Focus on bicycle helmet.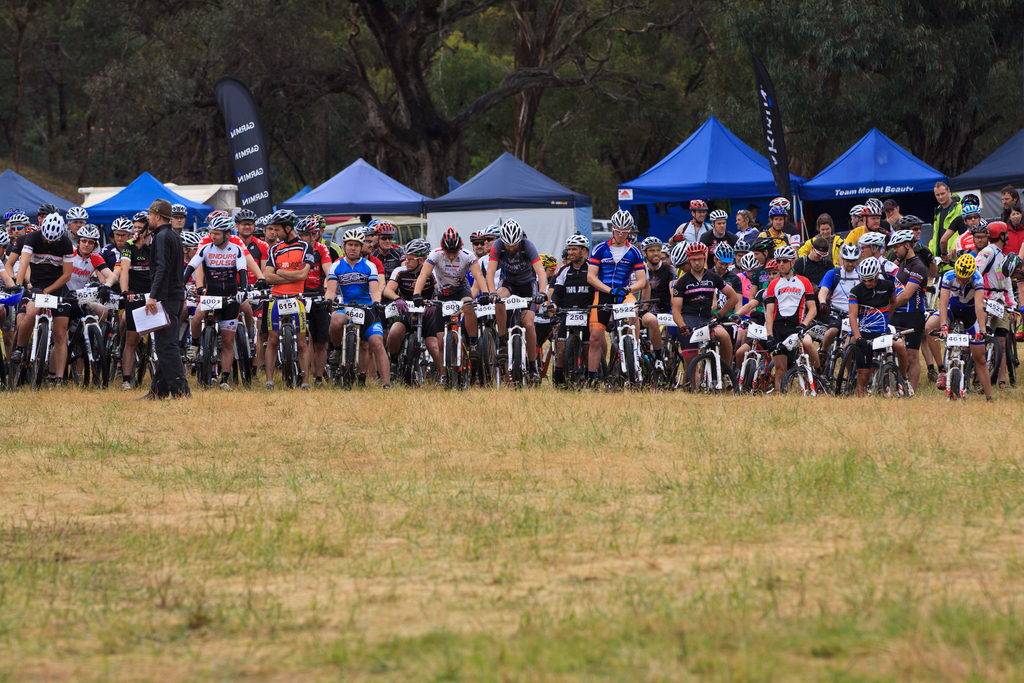
Focused at 358,225,373,238.
